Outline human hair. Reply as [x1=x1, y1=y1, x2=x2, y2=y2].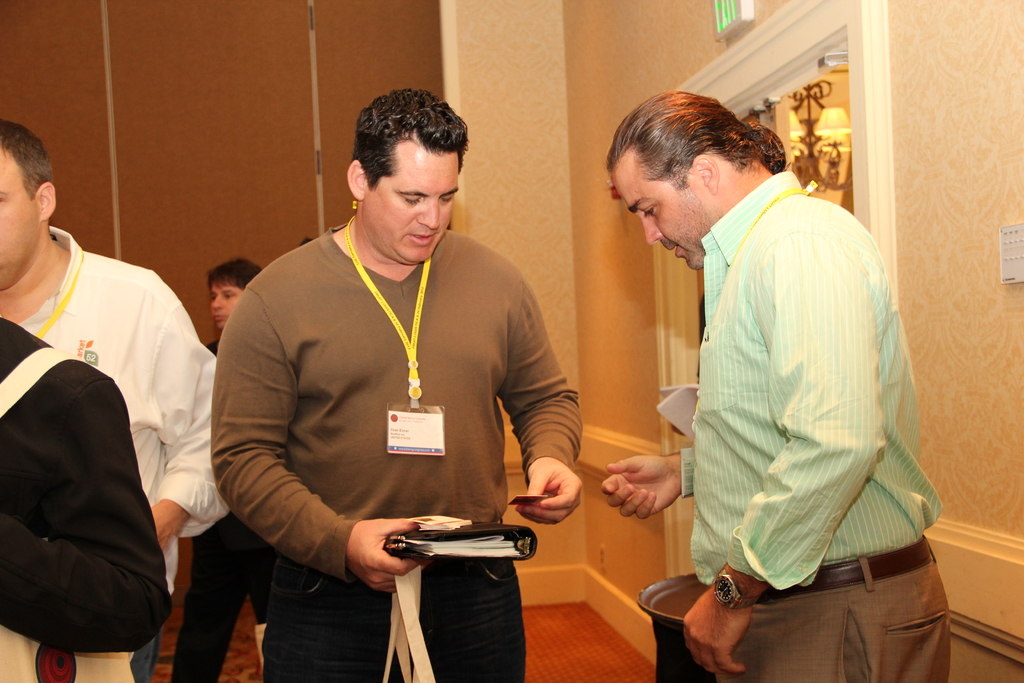
[x1=204, y1=253, x2=262, y2=288].
